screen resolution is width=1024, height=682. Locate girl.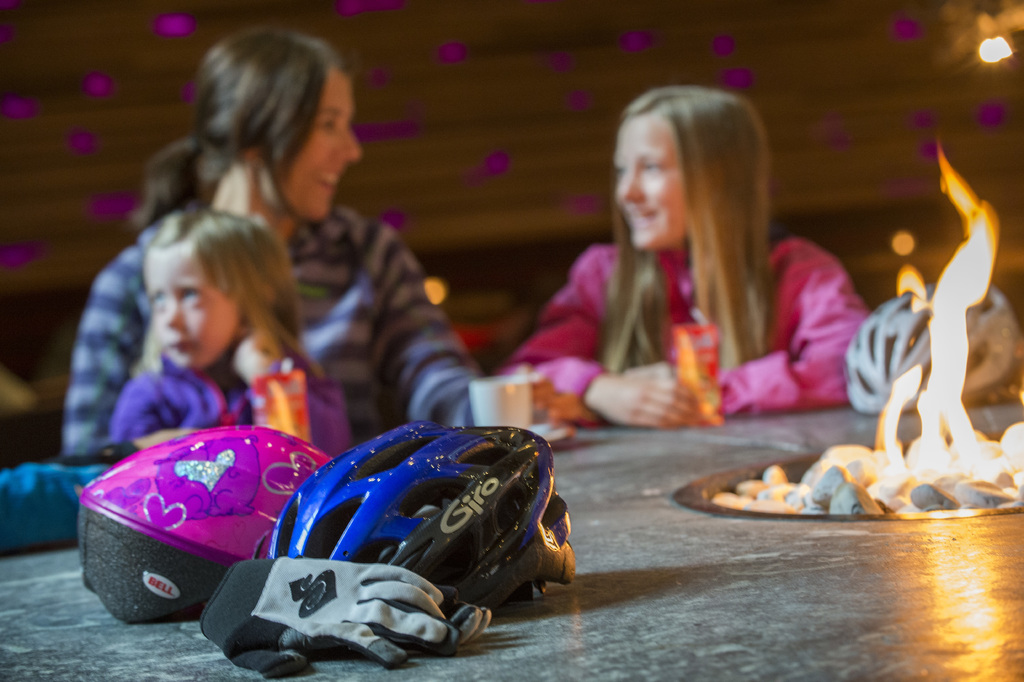
pyautogui.locateOnScreen(100, 212, 353, 459).
